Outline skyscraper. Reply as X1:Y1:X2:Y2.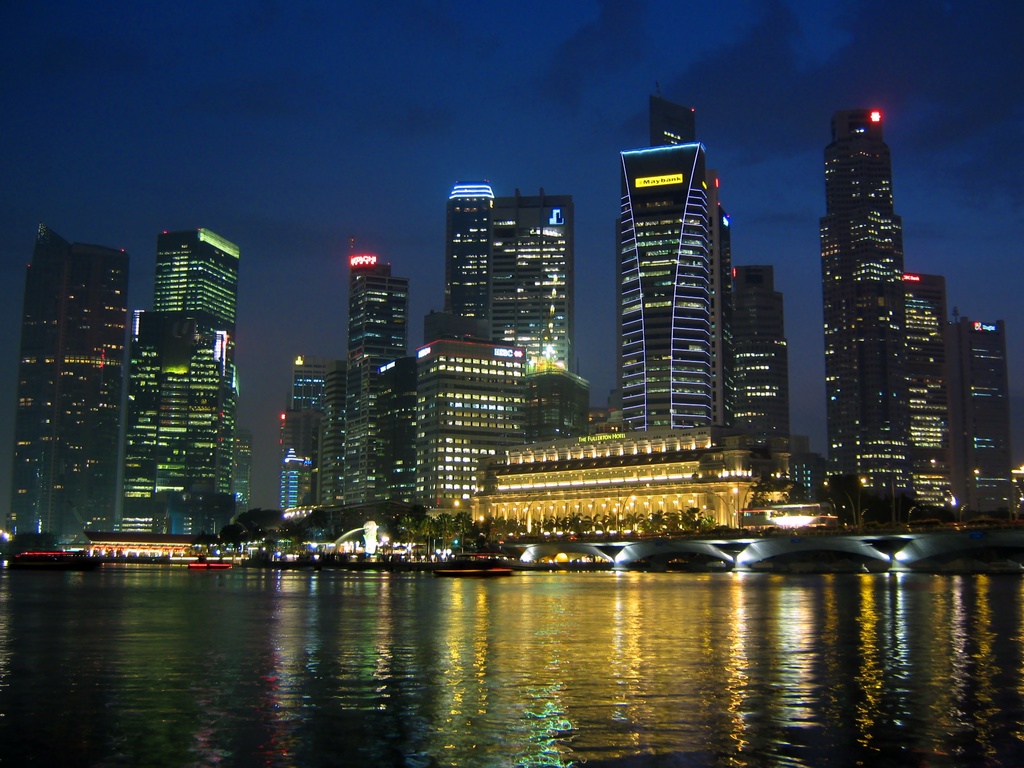
620:101:744:440.
